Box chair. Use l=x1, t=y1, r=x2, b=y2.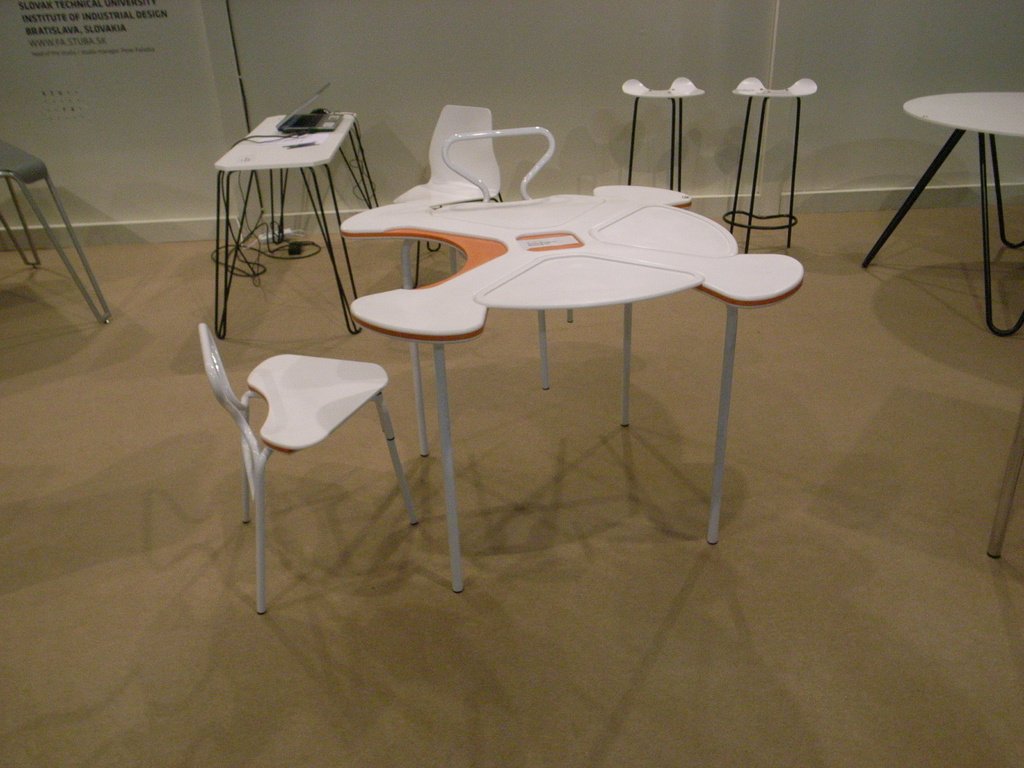
l=440, t=120, r=573, b=389.
